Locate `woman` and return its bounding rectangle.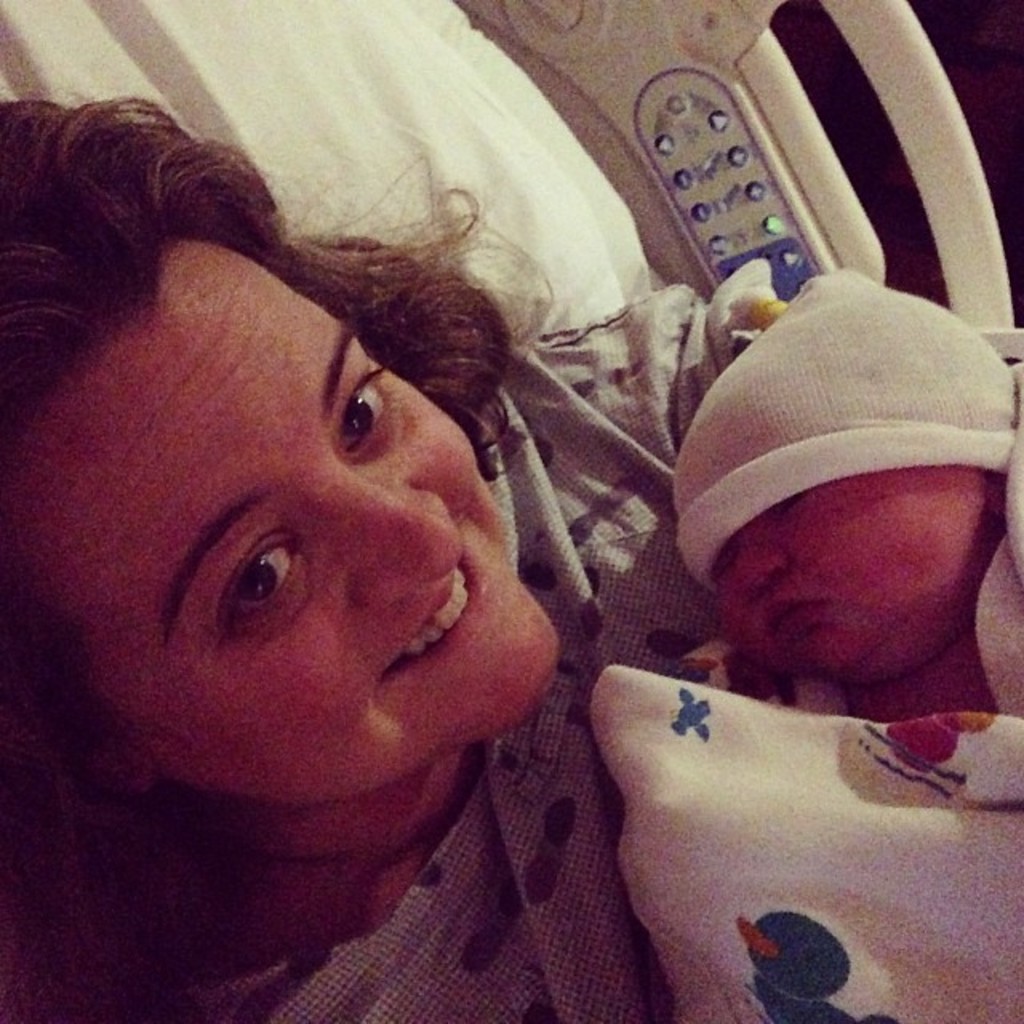
[16, 107, 814, 1023].
